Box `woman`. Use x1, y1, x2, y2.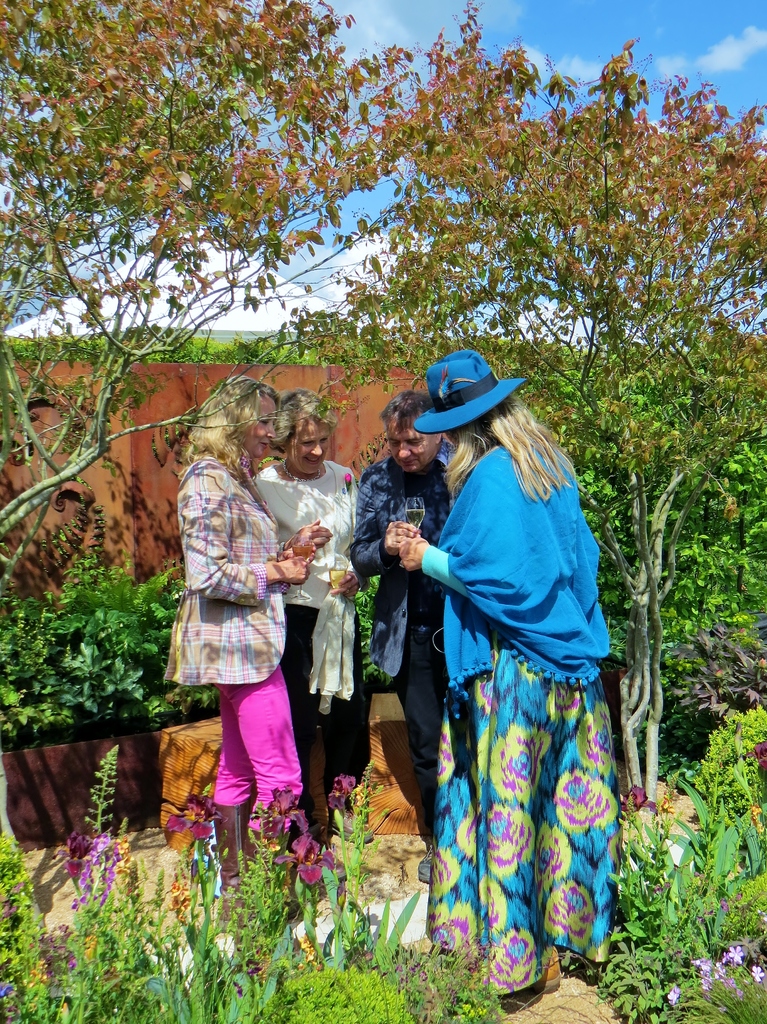
368, 353, 631, 974.
